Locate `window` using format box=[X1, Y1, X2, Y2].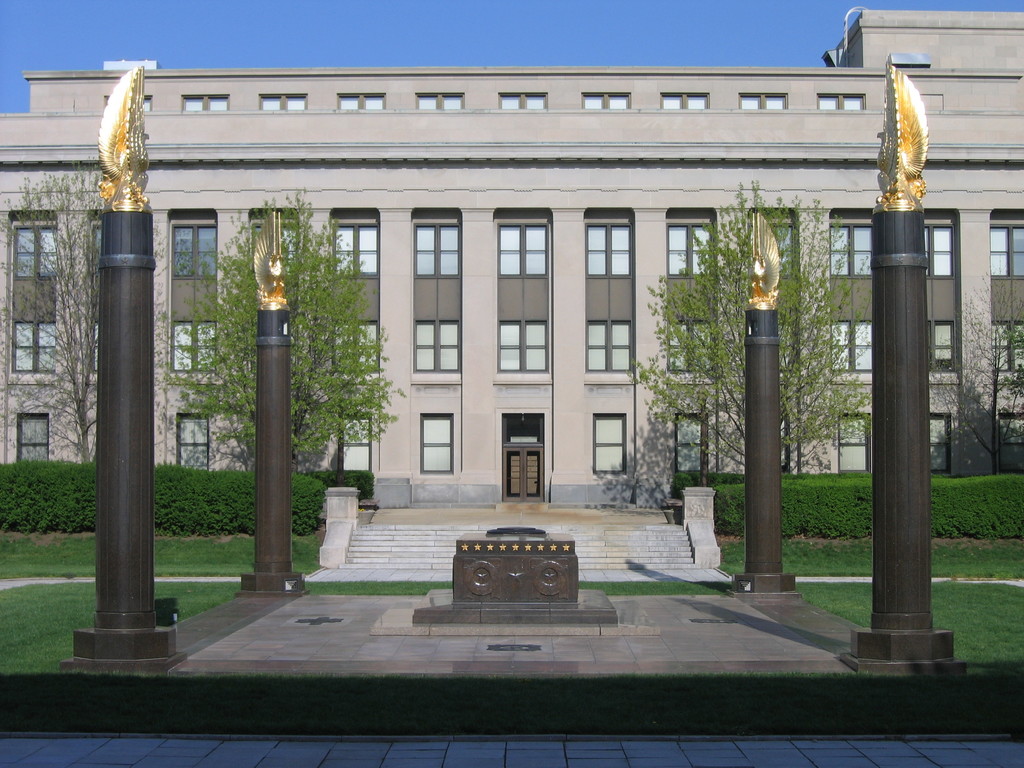
box=[337, 414, 374, 475].
